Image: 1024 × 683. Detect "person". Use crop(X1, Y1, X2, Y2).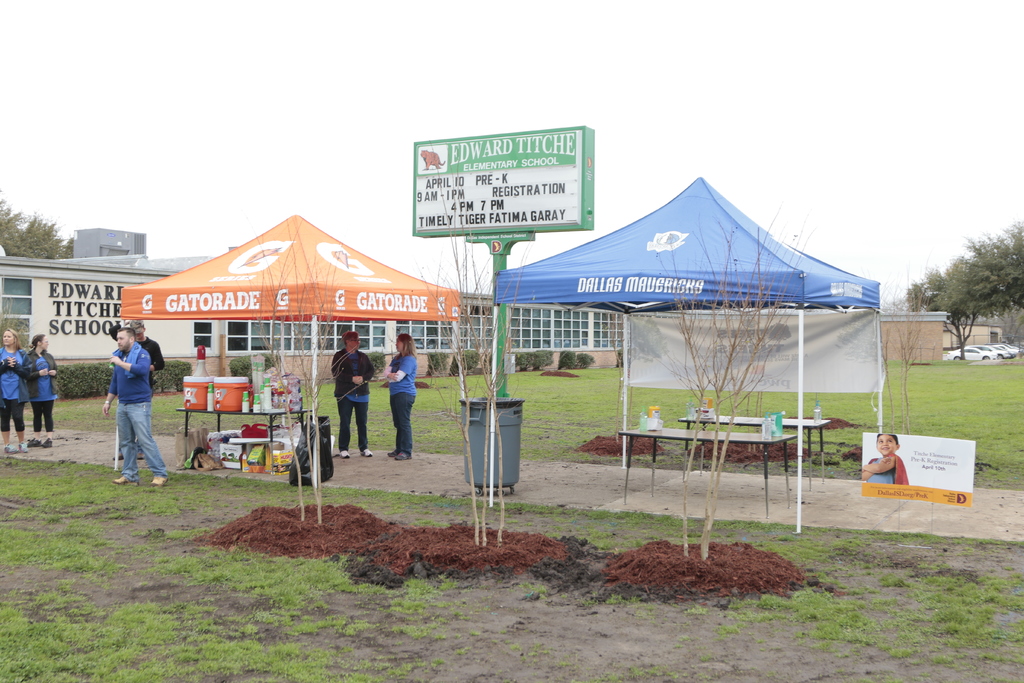
crop(0, 322, 27, 448).
